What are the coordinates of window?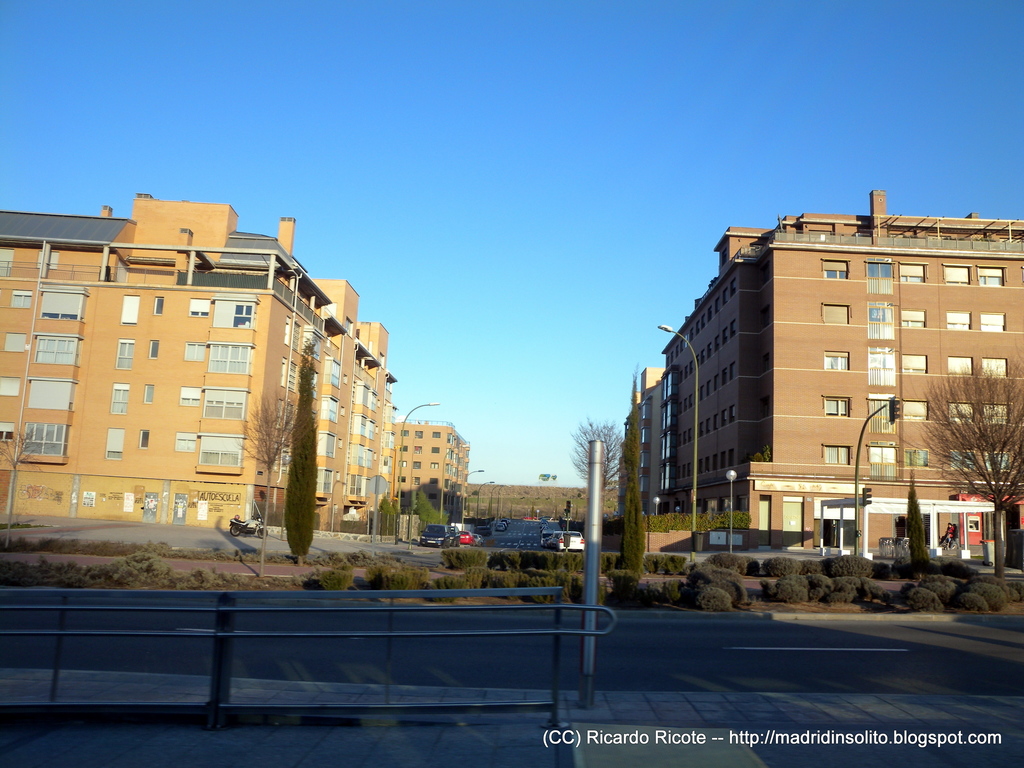
(x1=402, y1=448, x2=408, y2=454).
